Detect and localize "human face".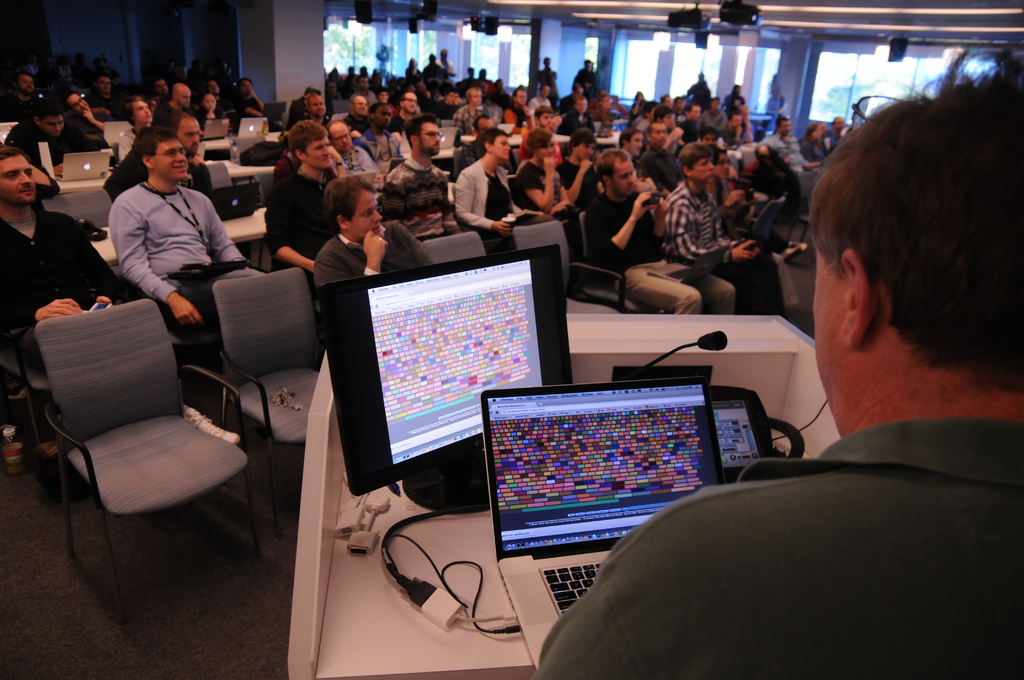
Localized at {"x1": 440, "y1": 49, "x2": 447, "y2": 58}.
